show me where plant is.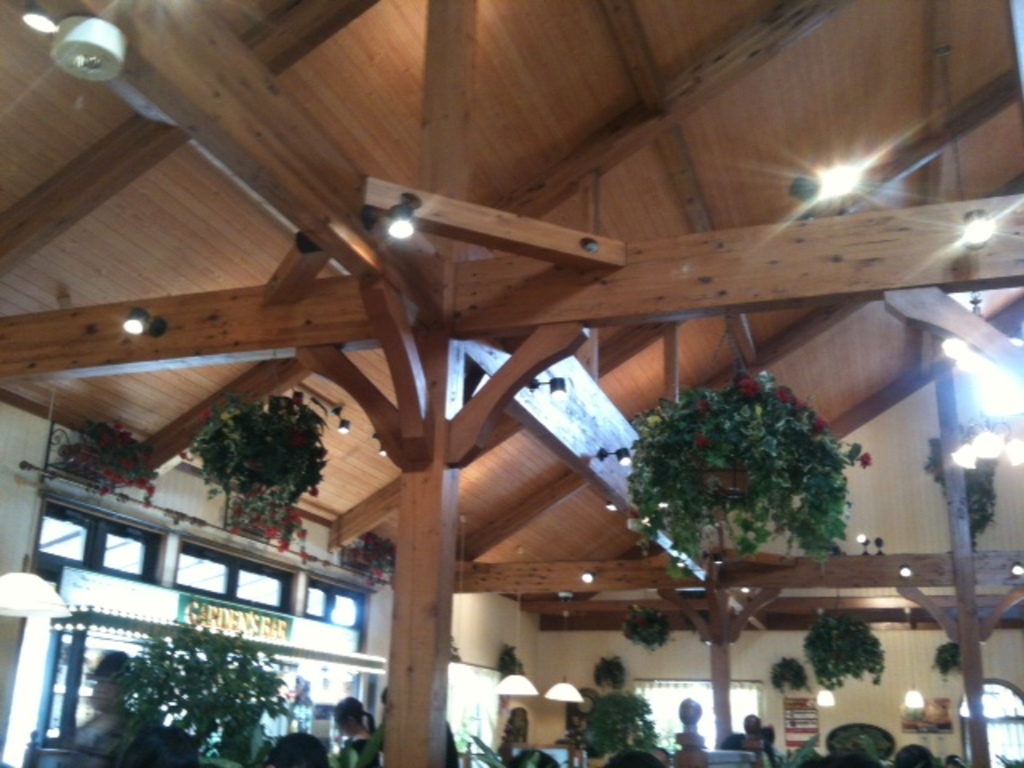
plant is at left=925, top=405, right=1002, bottom=549.
